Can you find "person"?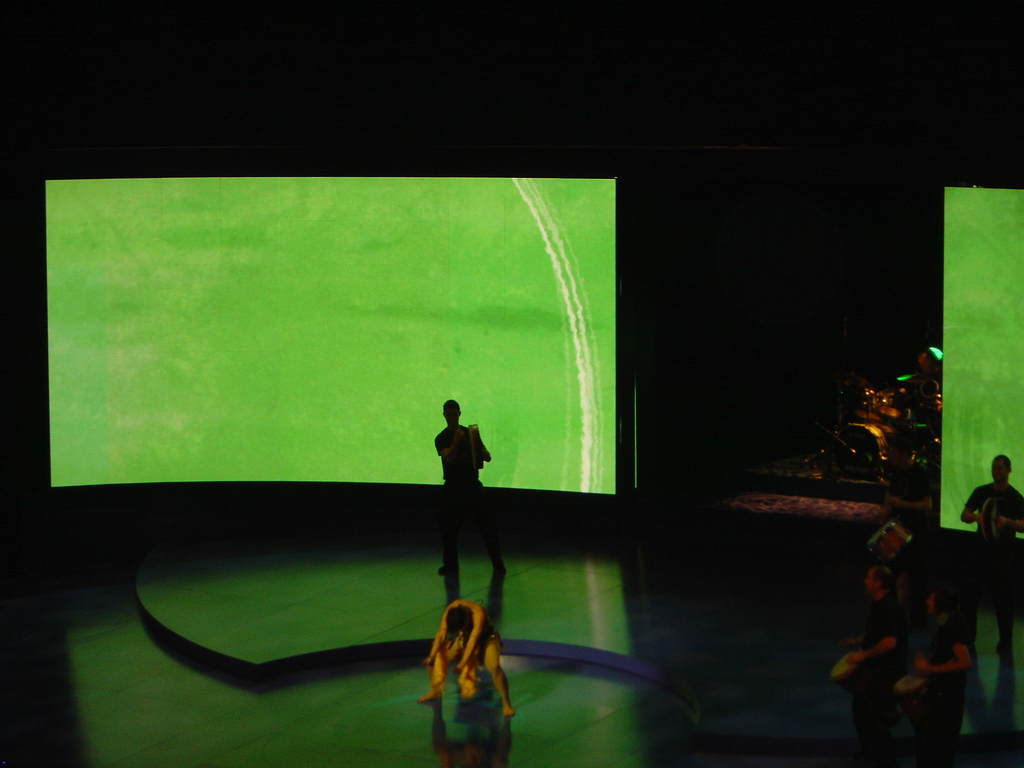
Yes, bounding box: x1=433, y1=401, x2=504, y2=575.
